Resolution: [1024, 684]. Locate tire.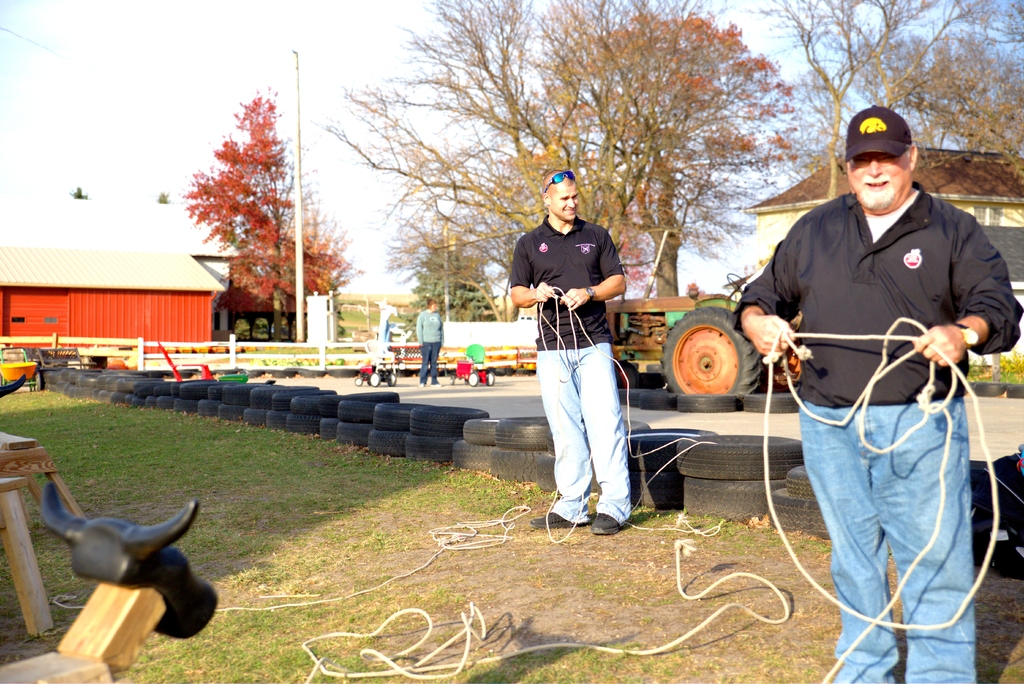
BBox(367, 370, 379, 387).
